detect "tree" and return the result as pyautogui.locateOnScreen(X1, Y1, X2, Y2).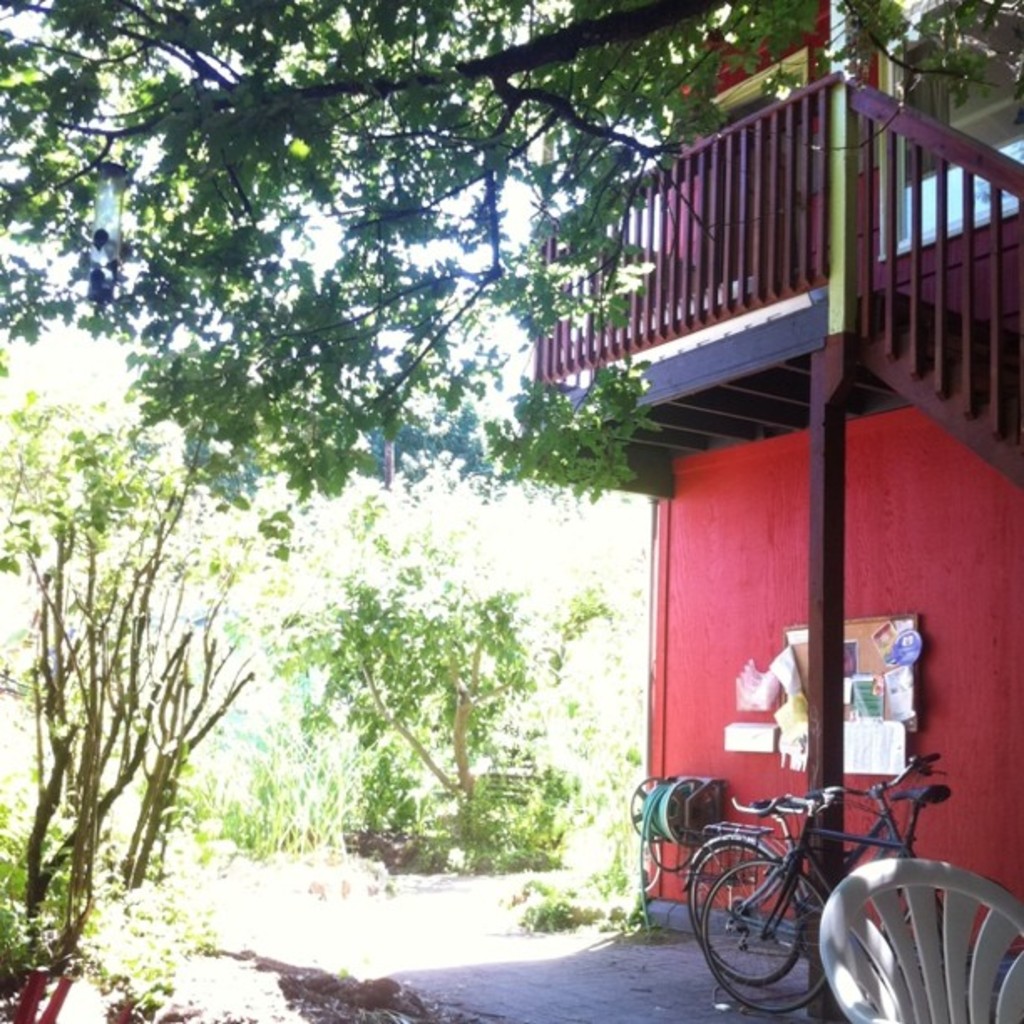
pyautogui.locateOnScreen(0, 365, 159, 576).
